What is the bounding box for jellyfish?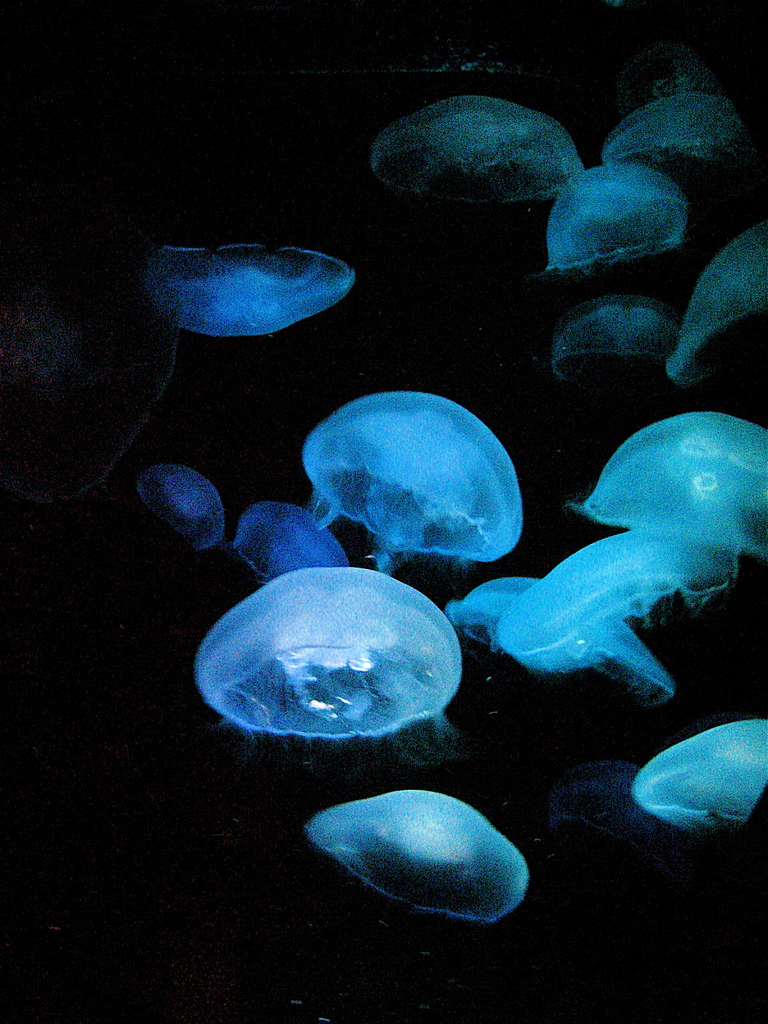
x1=532 y1=166 x2=686 y2=278.
